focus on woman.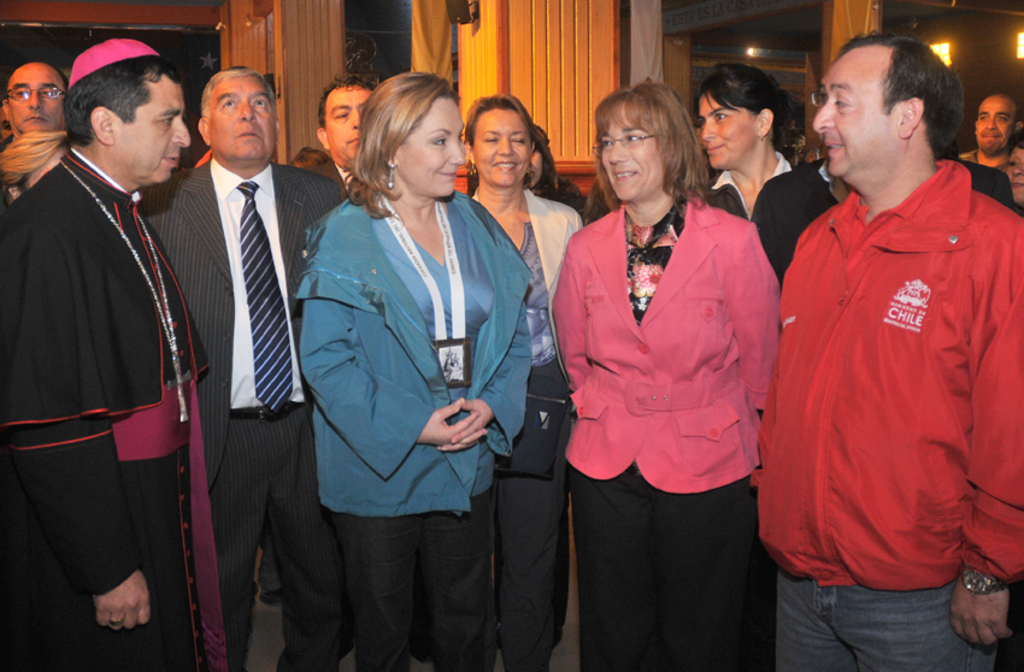
Focused at select_region(464, 90, 585, 671).
